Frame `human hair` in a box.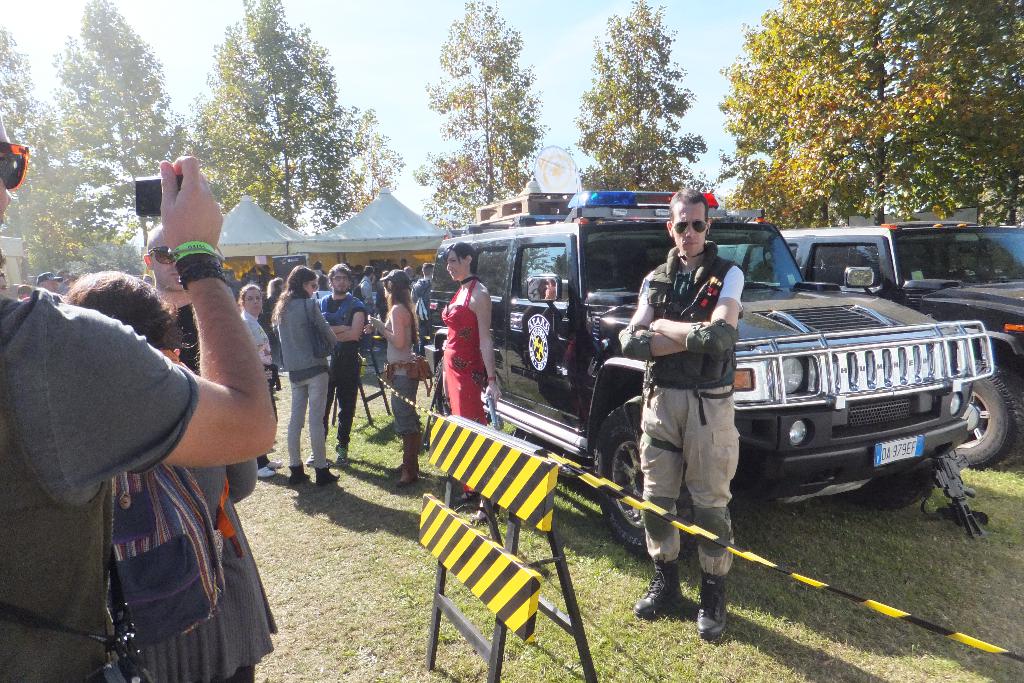
x1=438, y1=241, x2=480, y2=277.
